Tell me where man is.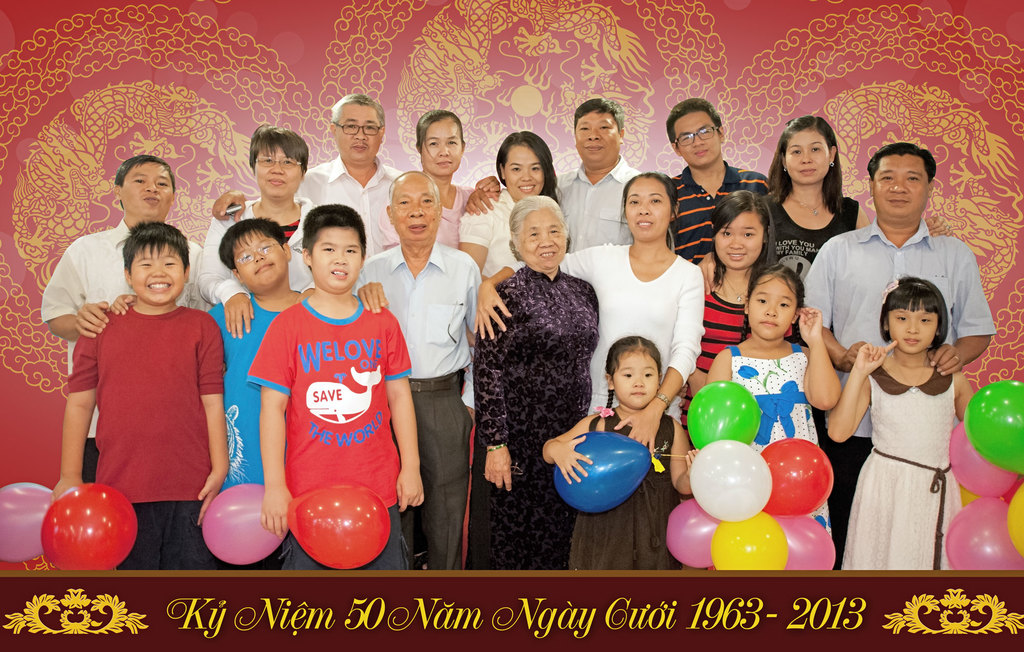
man is at [left=664, top=98, right=769, bottom=265].
